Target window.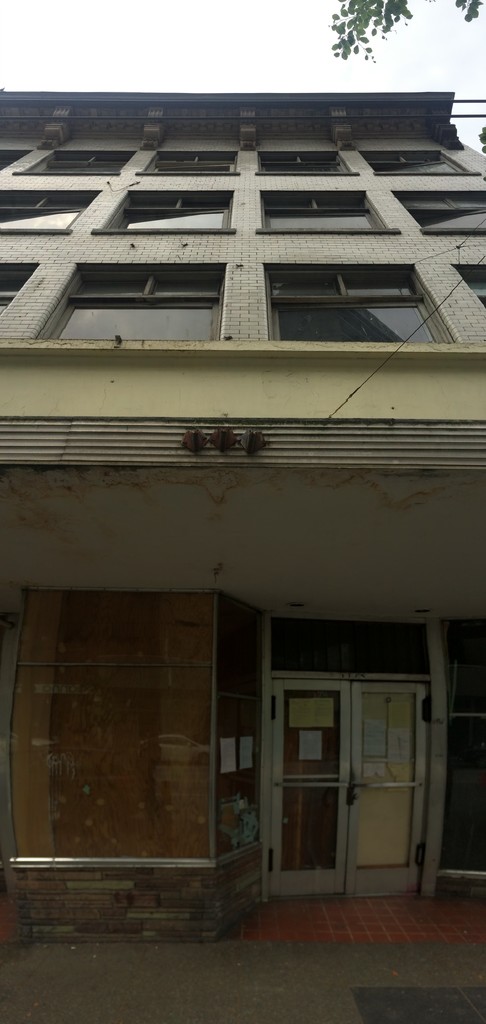
Target region: (x1=13, y1=147, x2=138, y2=175).
